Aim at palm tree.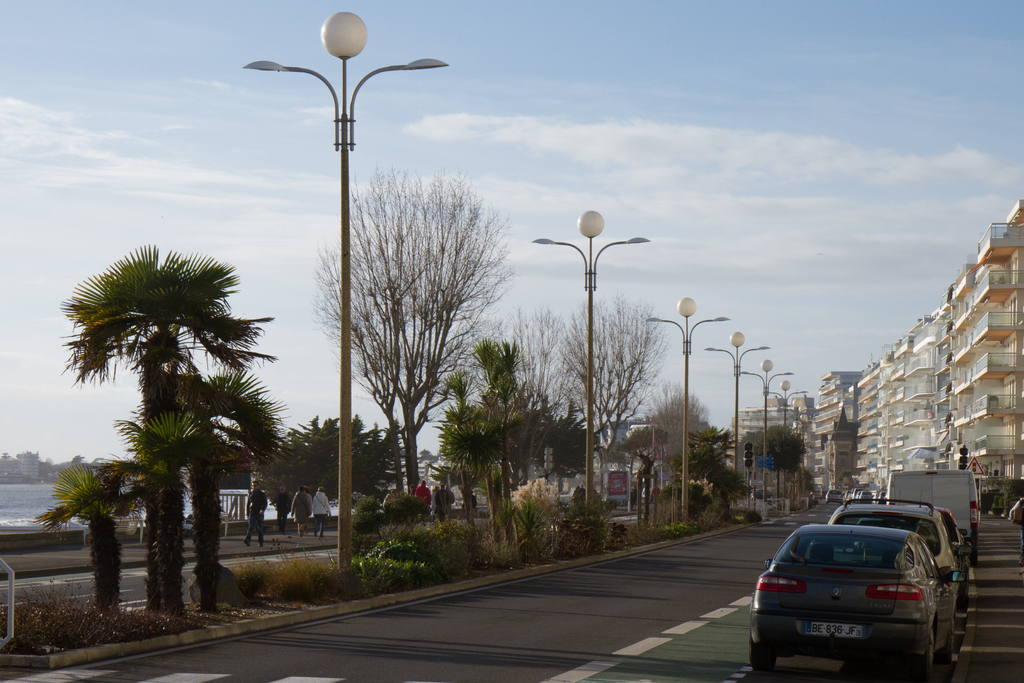
Aimed at (65,262,264,634).
